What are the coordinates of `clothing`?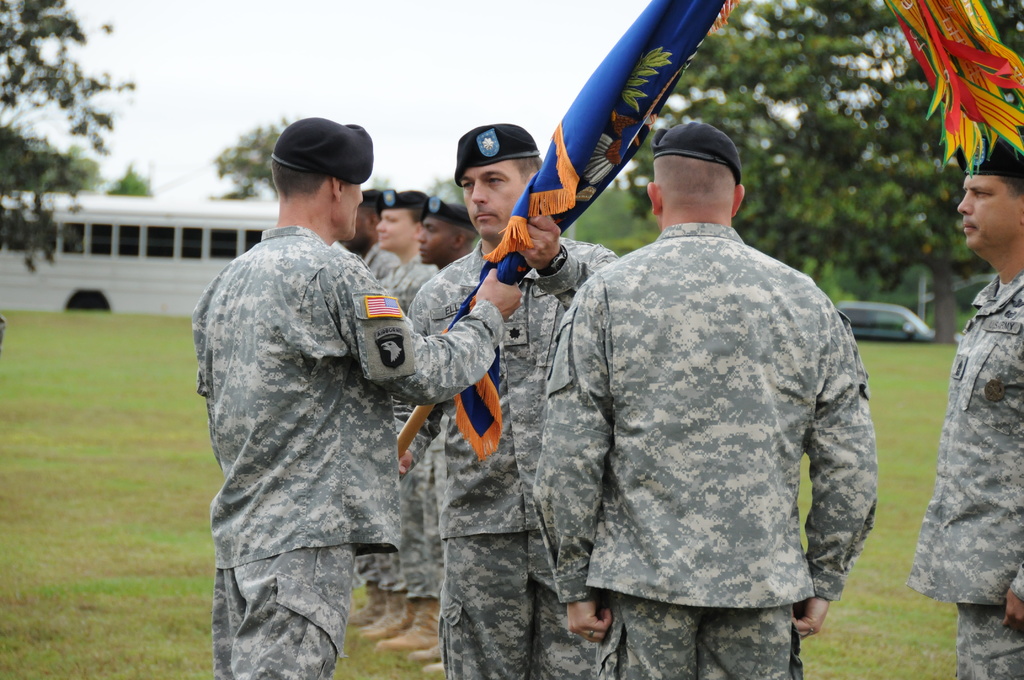
bbox(363, 545, 400, 596).
